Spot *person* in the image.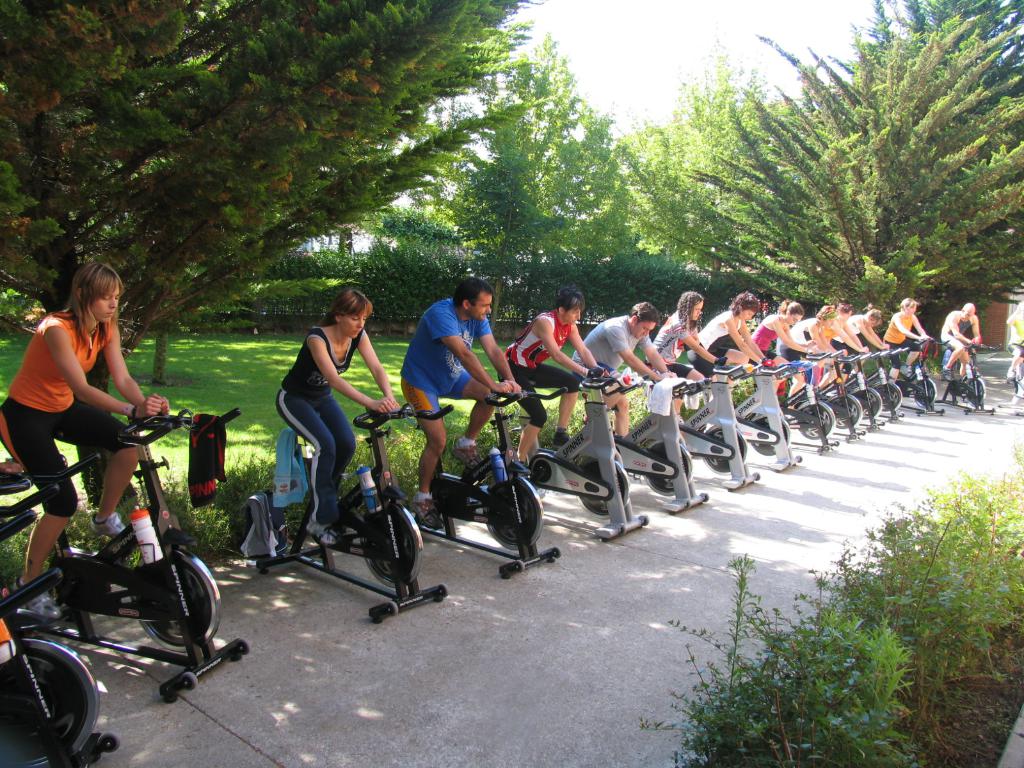
*person* found at x1=996 y1=297 x2=1023 y2=388.
